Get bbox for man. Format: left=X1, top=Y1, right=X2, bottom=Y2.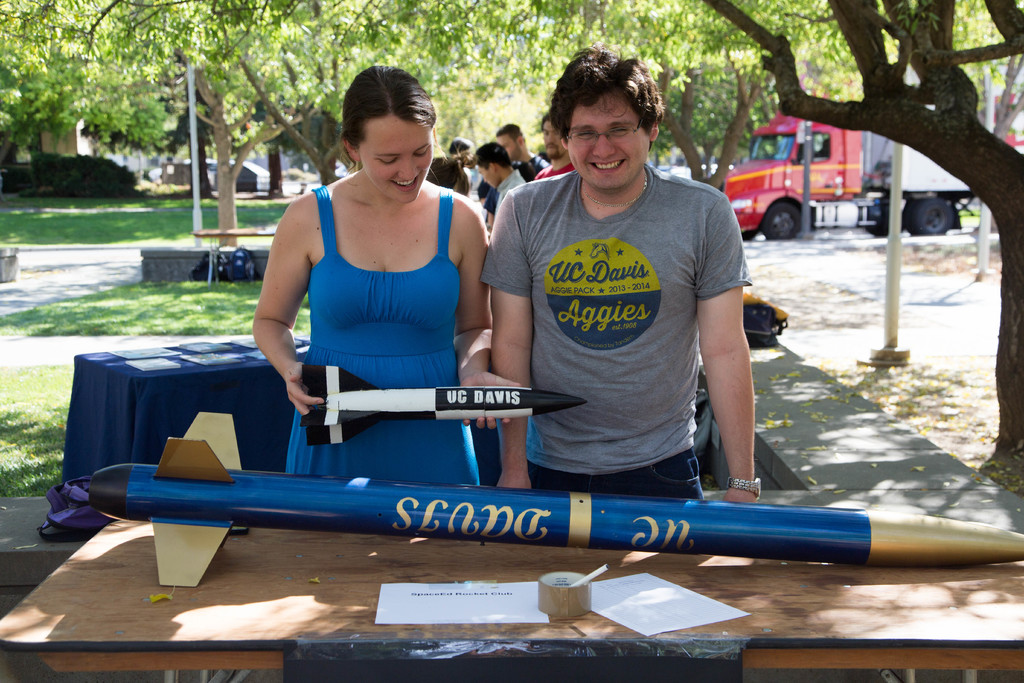
left=477, top=123, right=541, bottom=227.
